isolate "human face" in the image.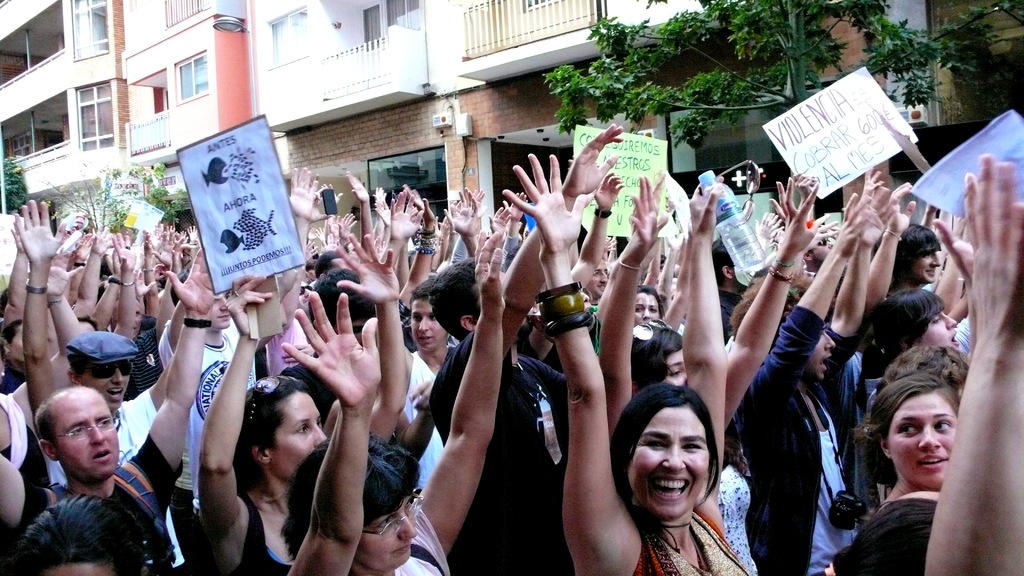
Isolated region: (left=888, top=394, right=960, bottom=492).
